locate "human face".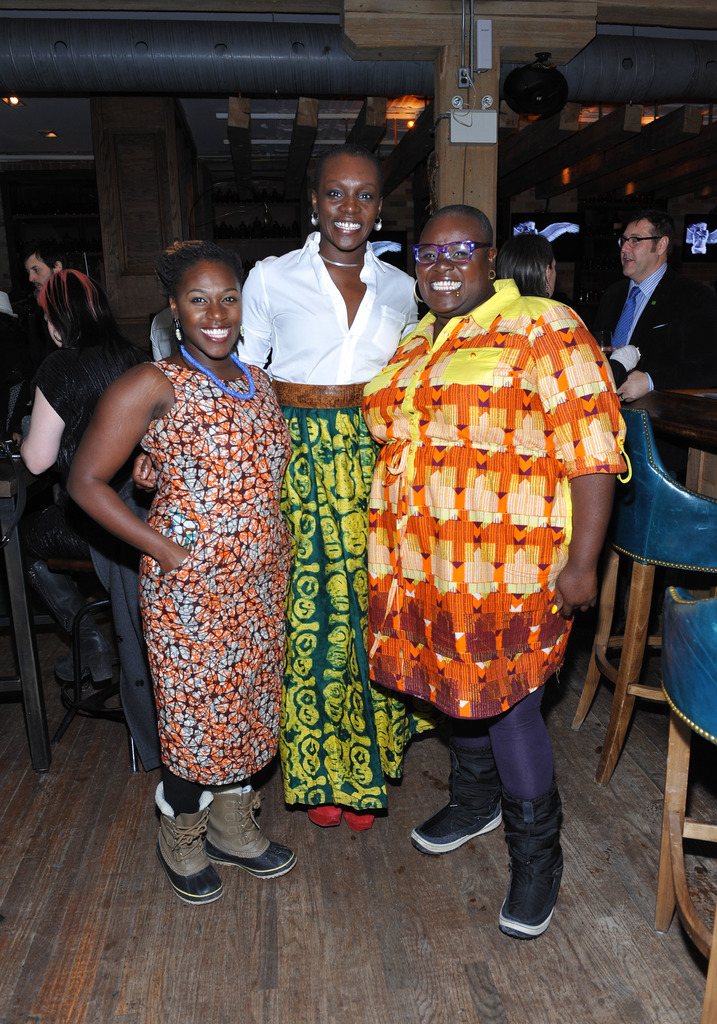
Bounding box: (413,220,492,316).
